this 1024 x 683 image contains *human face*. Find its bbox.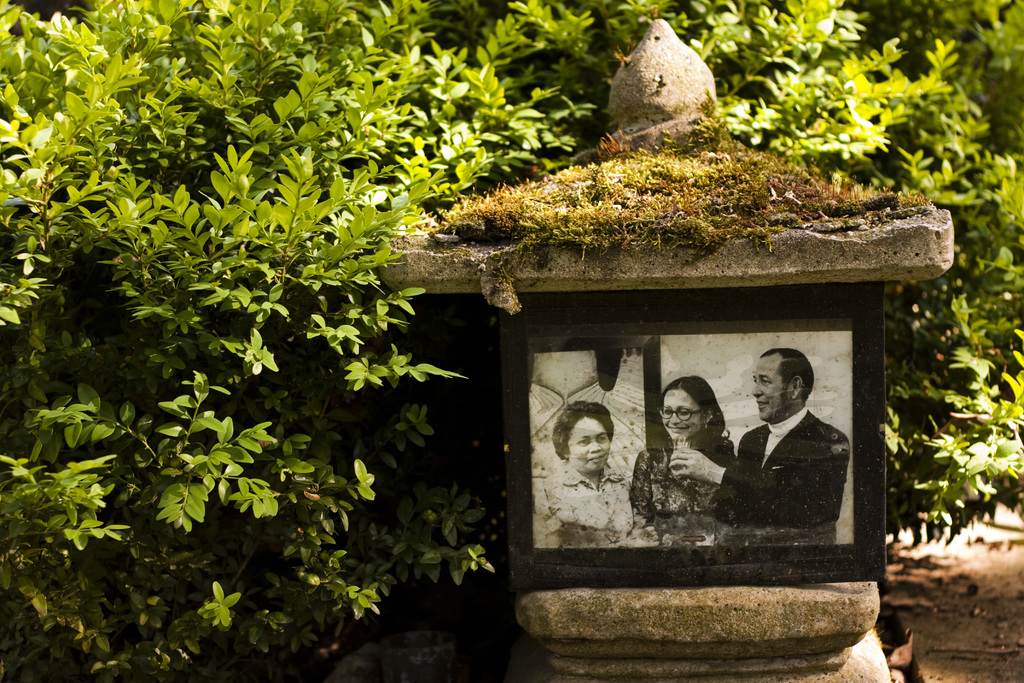
x1=571, y1=411, x2=611, y2=472.
